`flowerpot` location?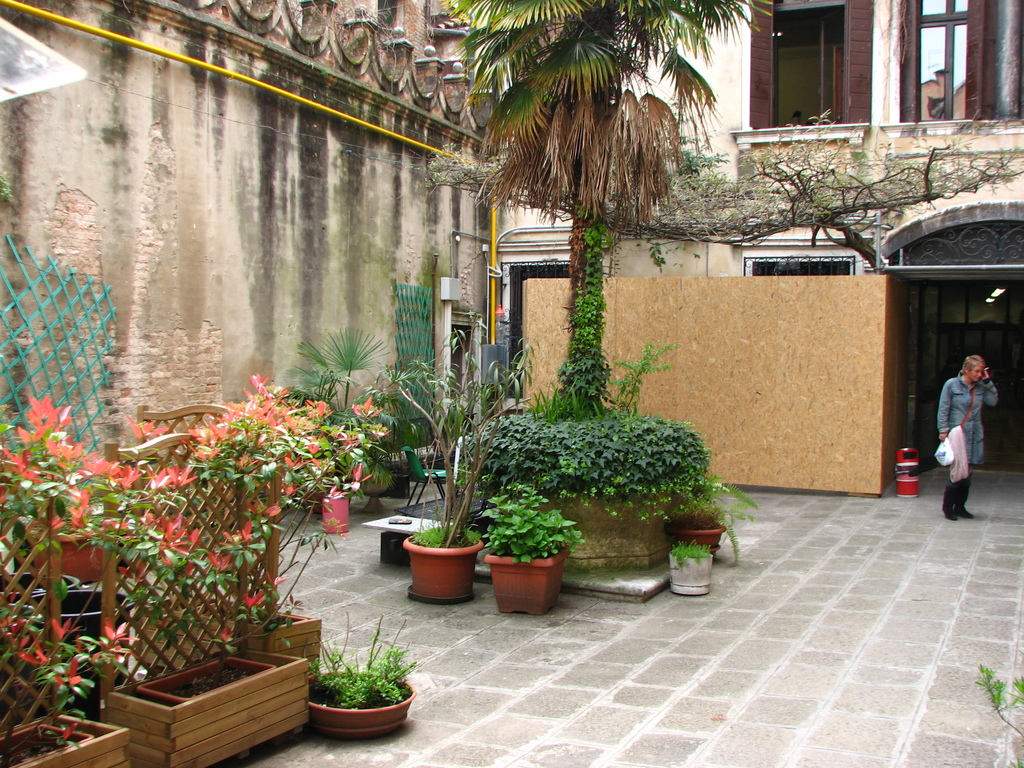
x1=486, y1=541, x2=568, y2=618
